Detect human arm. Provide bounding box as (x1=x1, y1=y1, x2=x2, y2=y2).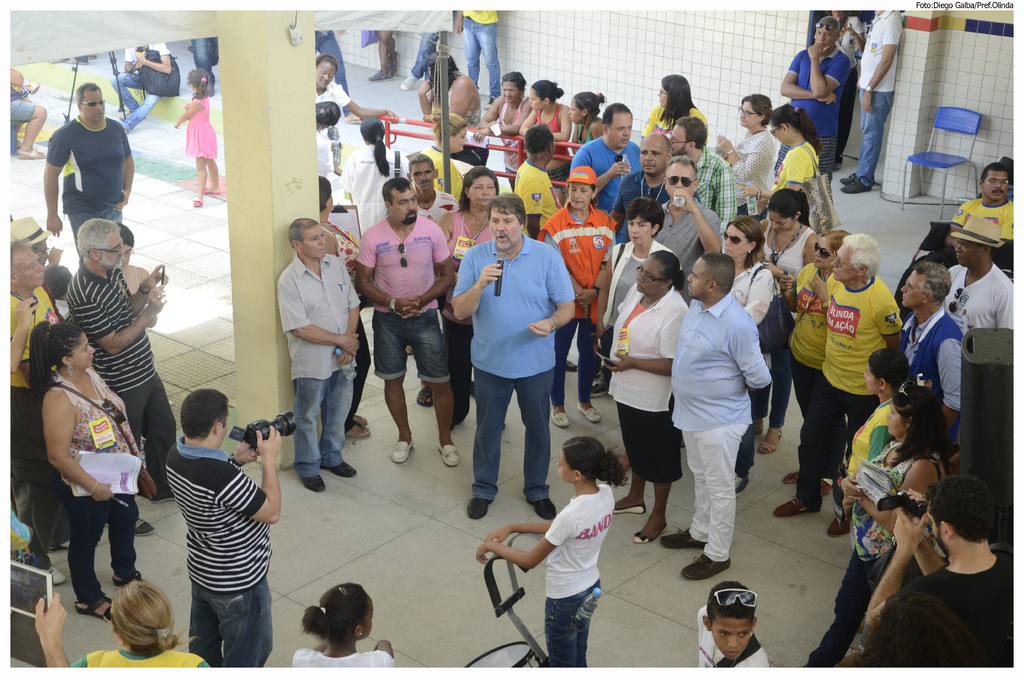
(x1=950, y1=197, x2=973, y2=241).
